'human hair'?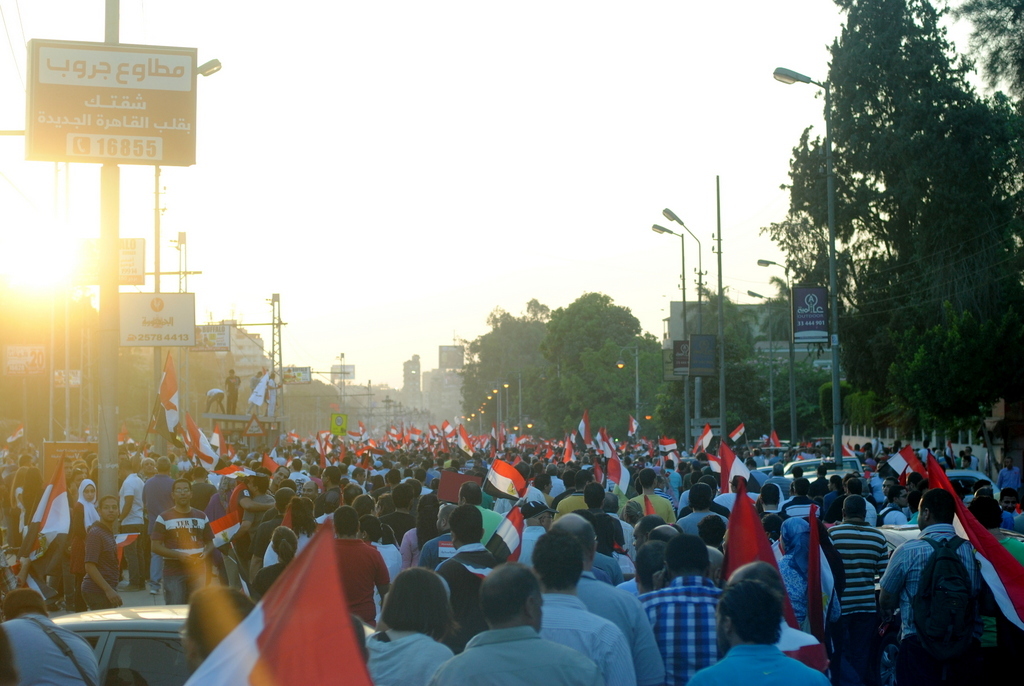
<bbox>916, 489, 951, 532</bbox>
